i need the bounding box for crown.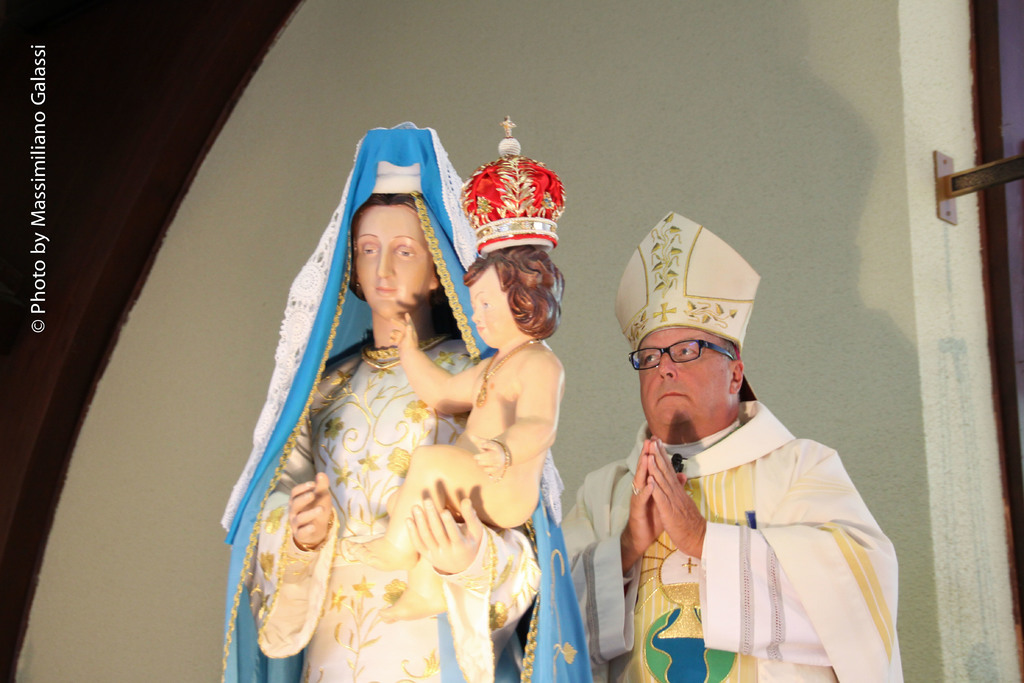
Here it is: [458, 114, 566, 256].
